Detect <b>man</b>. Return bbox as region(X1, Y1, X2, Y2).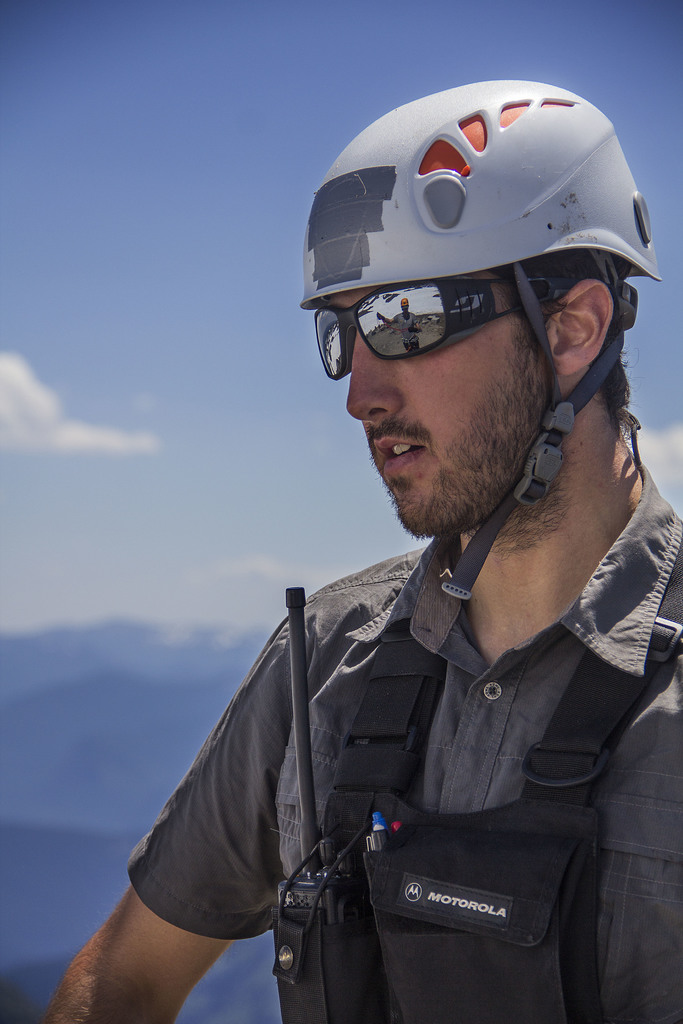
region(111, 119, 682, 1018).
